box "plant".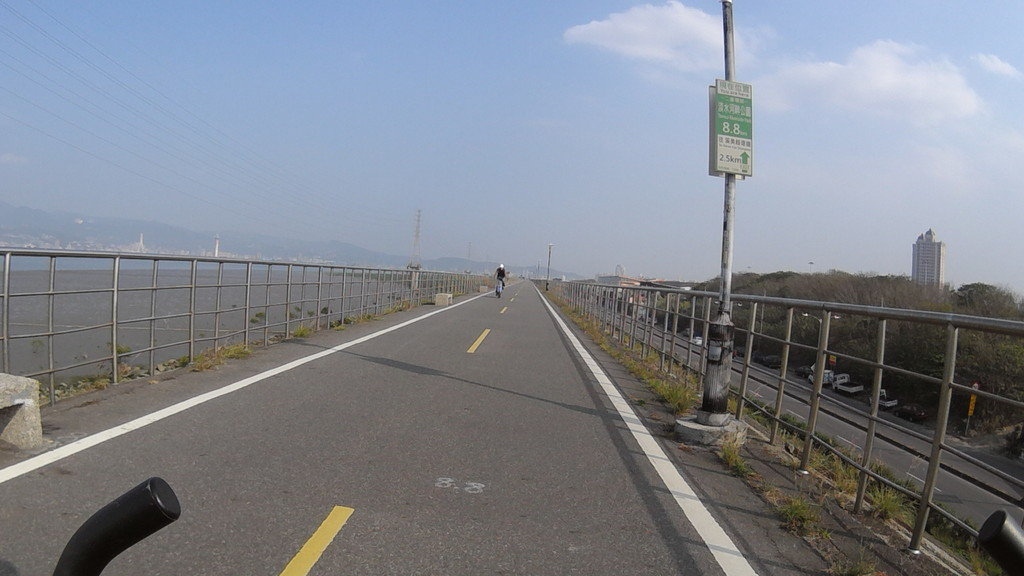
329, 324, 344, 333.
